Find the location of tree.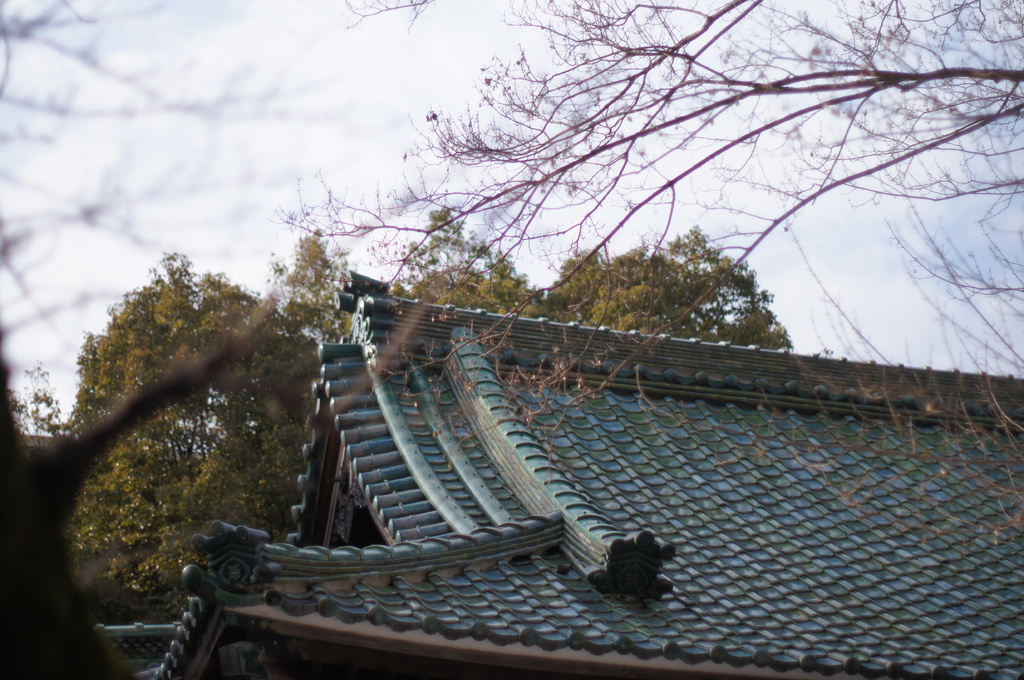
Location: box(0, 371, 73, 455).
